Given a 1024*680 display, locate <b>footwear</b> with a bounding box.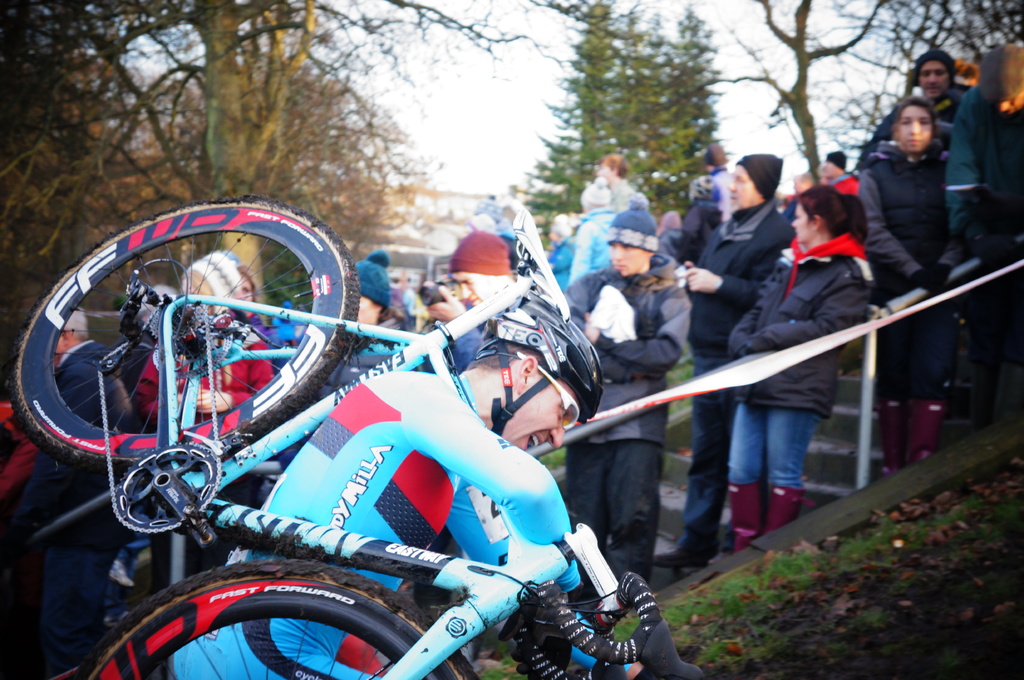
Located: [653, 542, 711, 569].
